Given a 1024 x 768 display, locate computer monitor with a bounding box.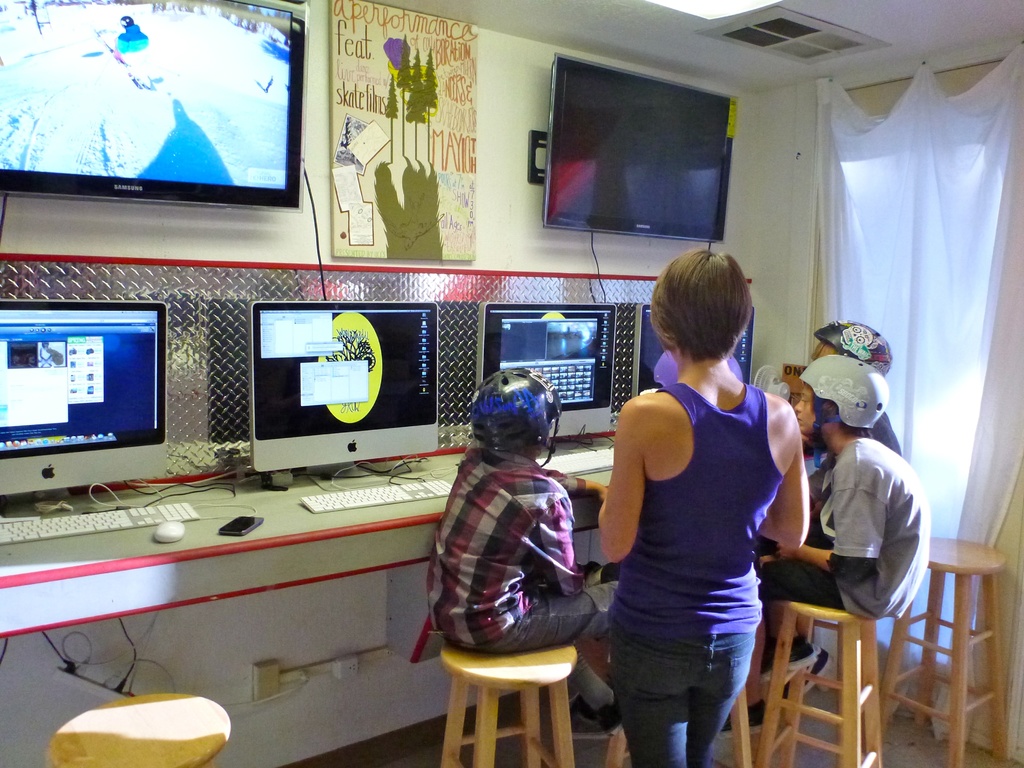
Located: BBox(628, 305, 754, 397).
